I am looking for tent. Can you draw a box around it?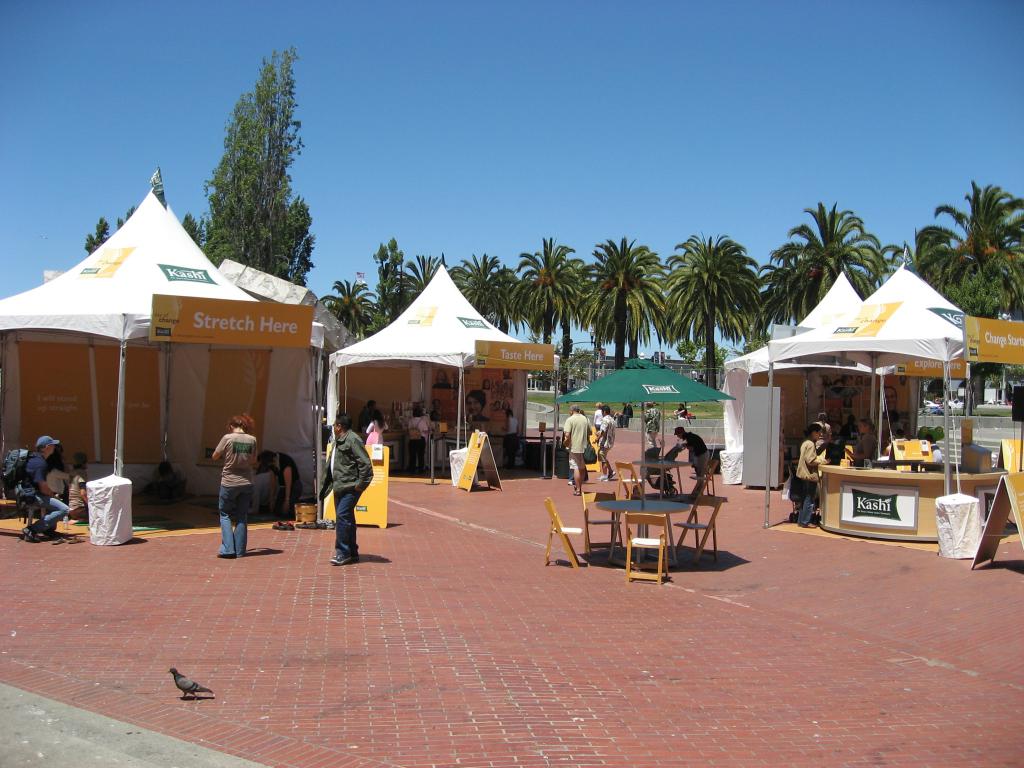
Sure, the bounding box is box=[711, 243, 1023, 502].
